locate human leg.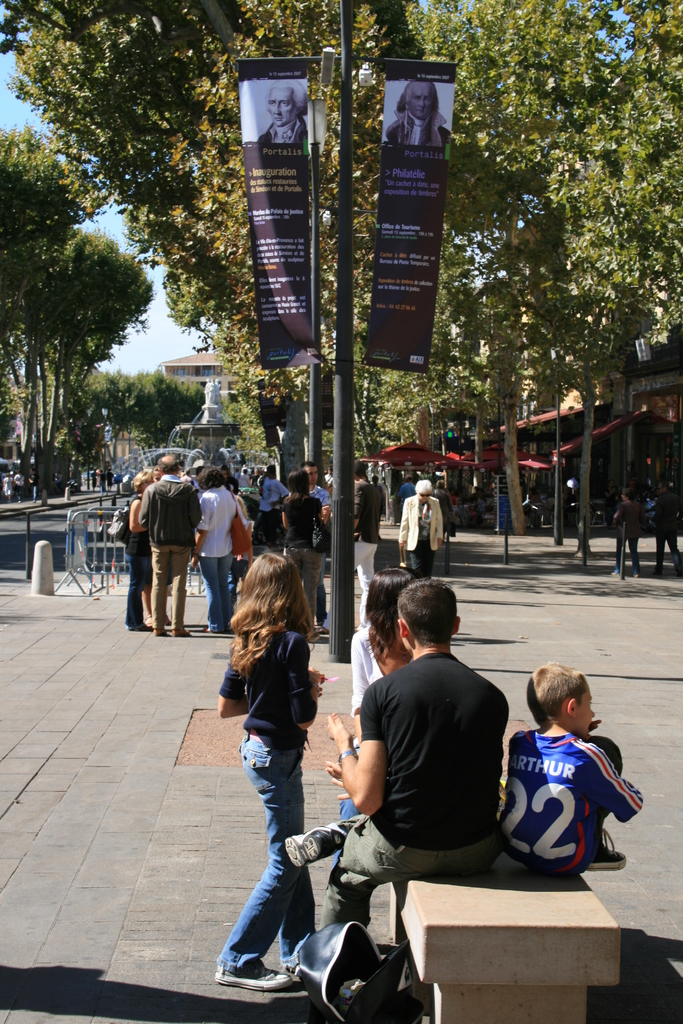
Bounding box: rect(178, 554, 193, 639).
